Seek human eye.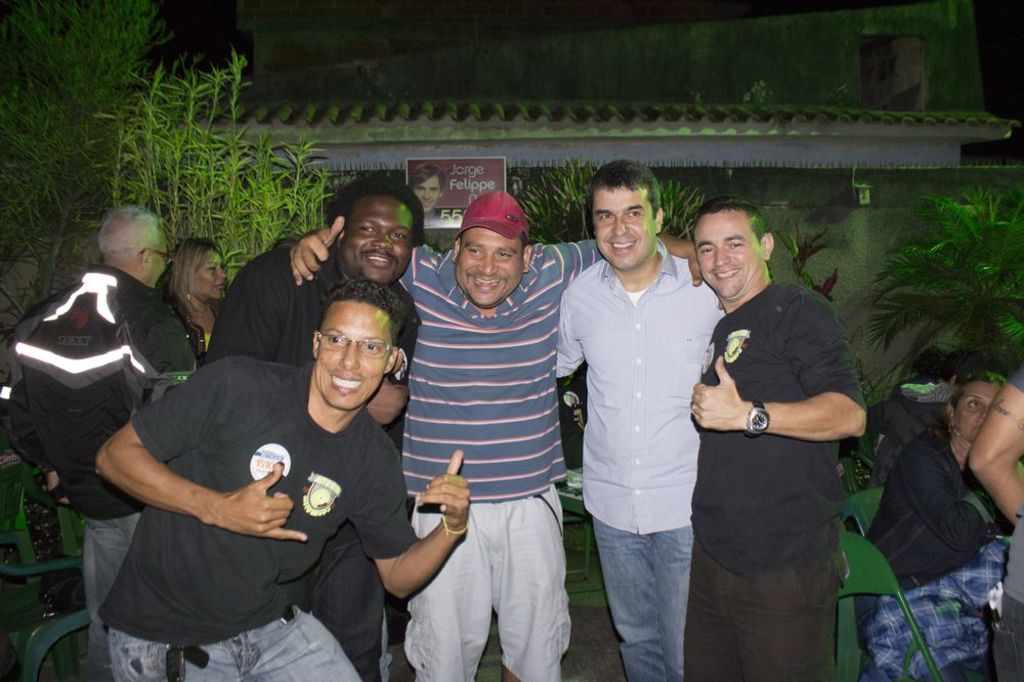
pyautogui.locateOnScreen(328, 333, 341, 344).
